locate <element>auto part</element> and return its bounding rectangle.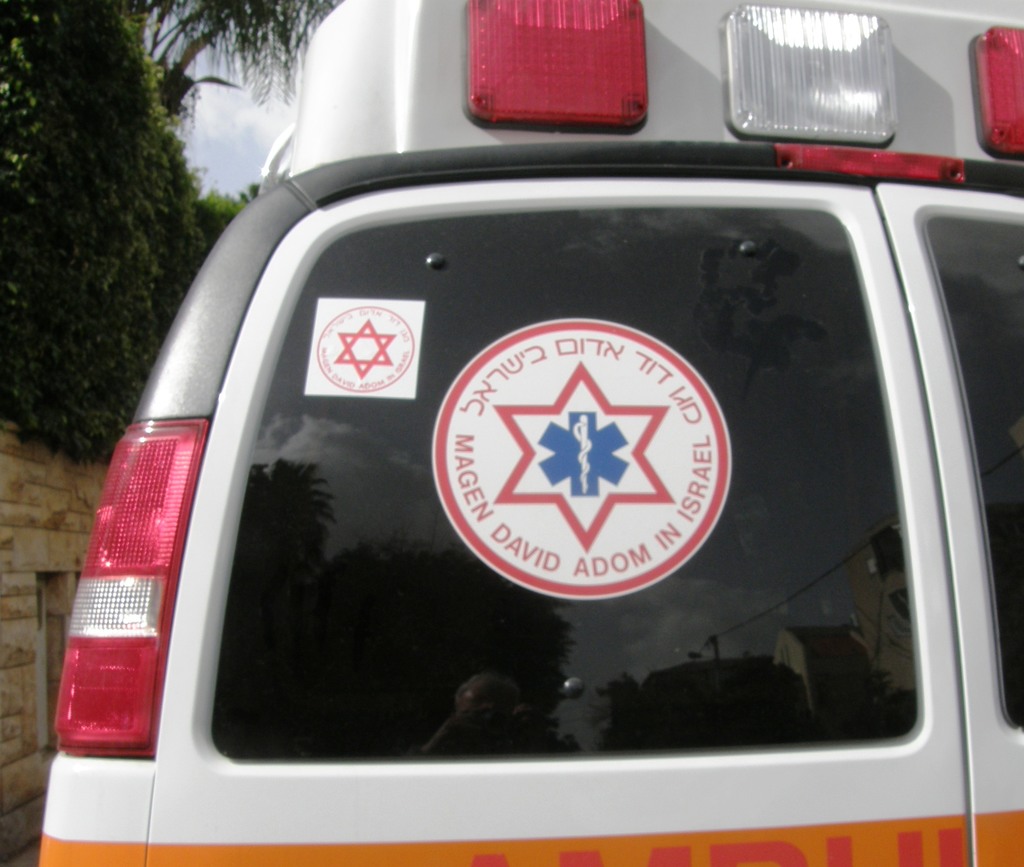
BBox(56, 418, 212, 766).
